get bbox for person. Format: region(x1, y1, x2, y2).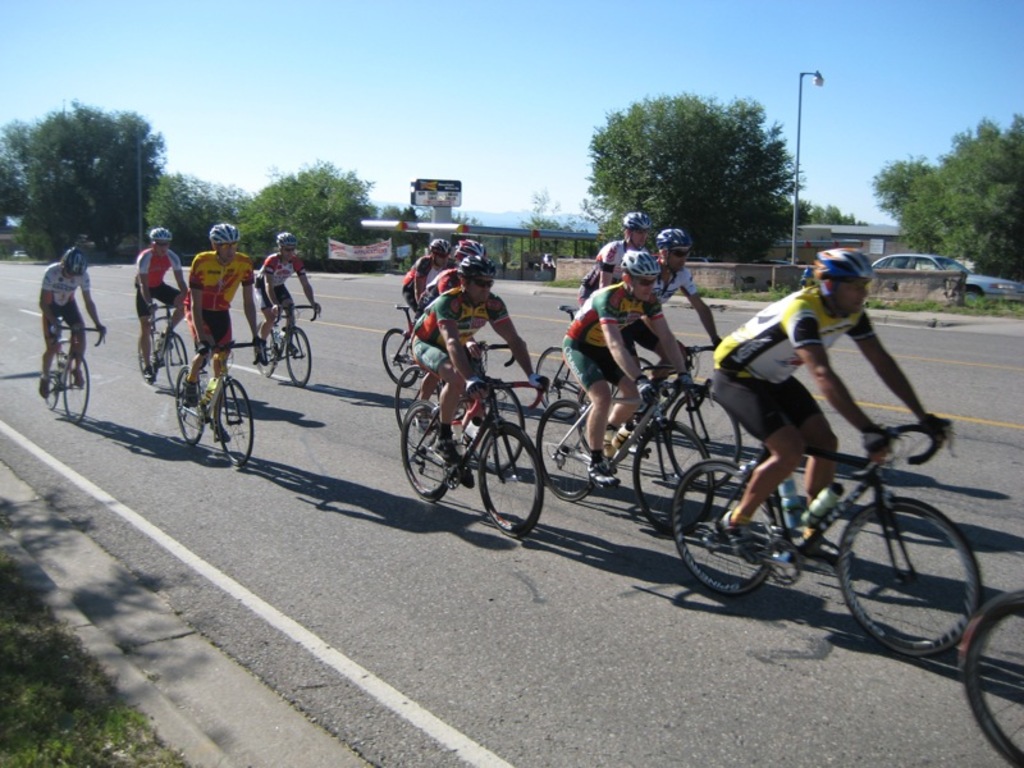
region(408, 239, 481, 338).
